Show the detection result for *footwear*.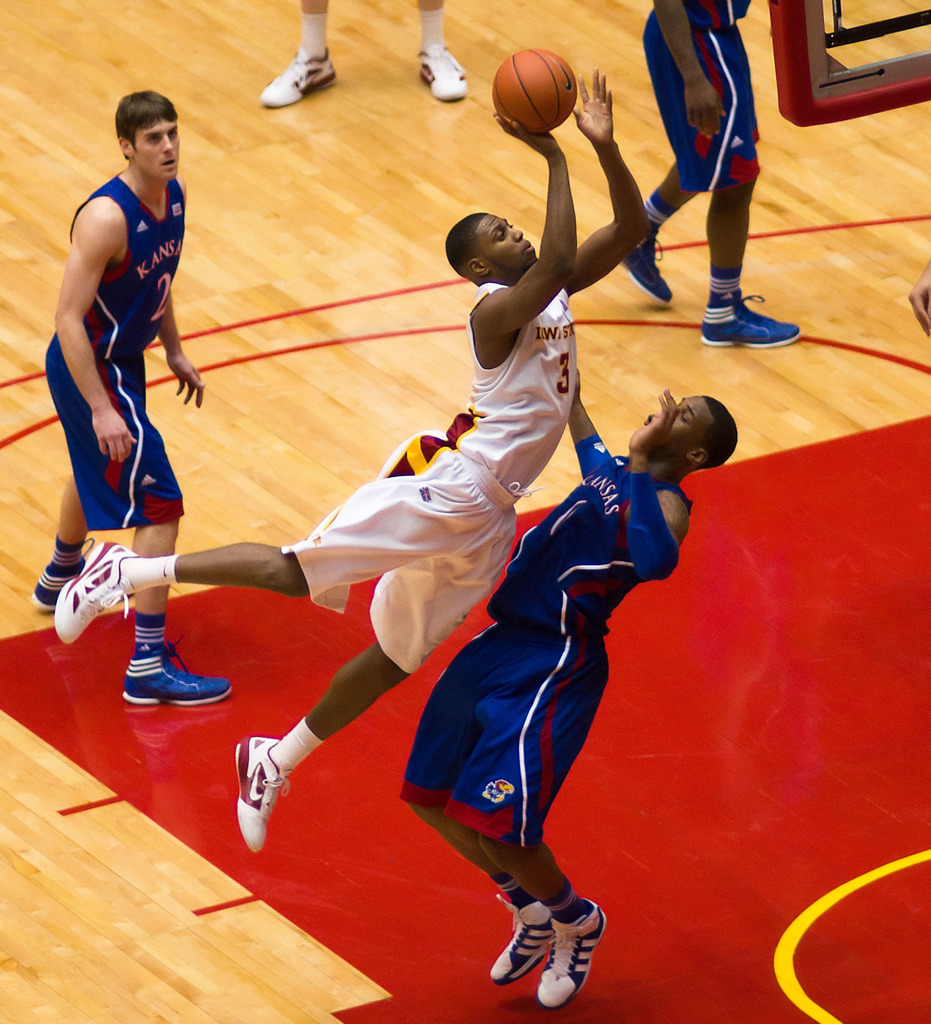
[254, 49, 341, 109].
